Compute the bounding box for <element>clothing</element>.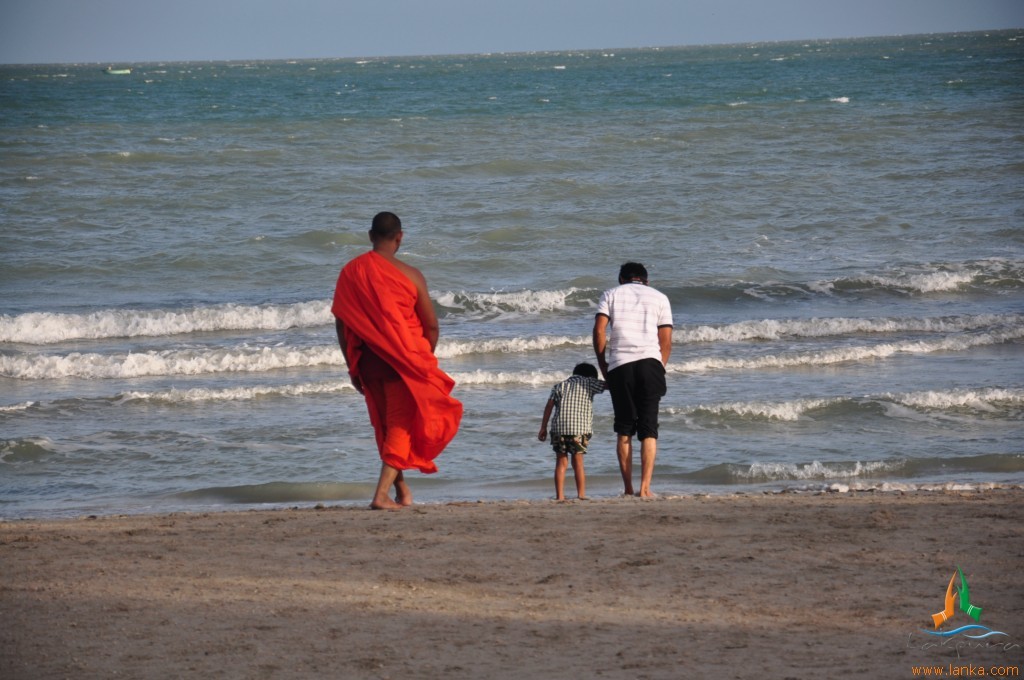
bbox=[605, 364, 668, 438].
